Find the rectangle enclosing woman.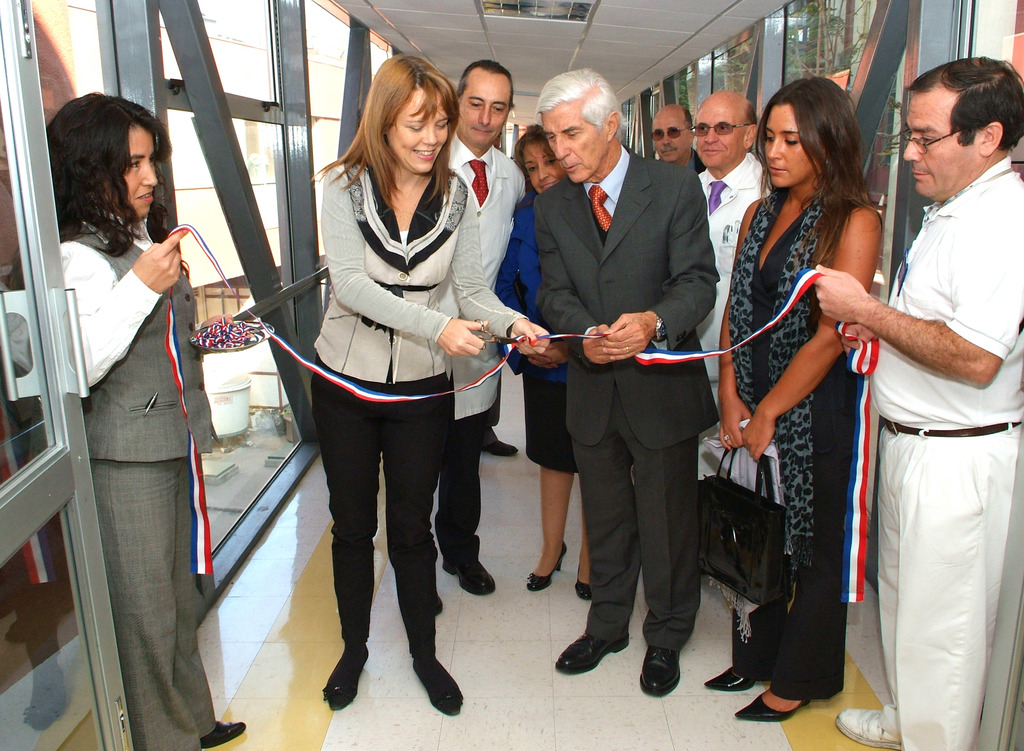
307/50/555/716.
